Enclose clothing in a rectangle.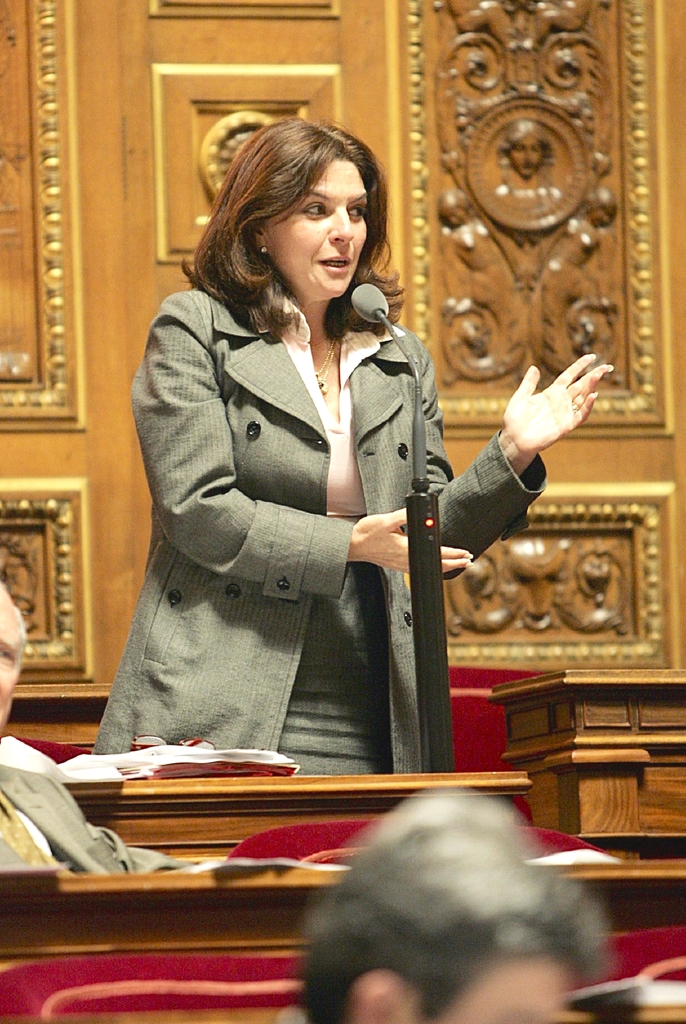
{"left": 88, "top": 264, "right": 550, "bottom": 778}.
